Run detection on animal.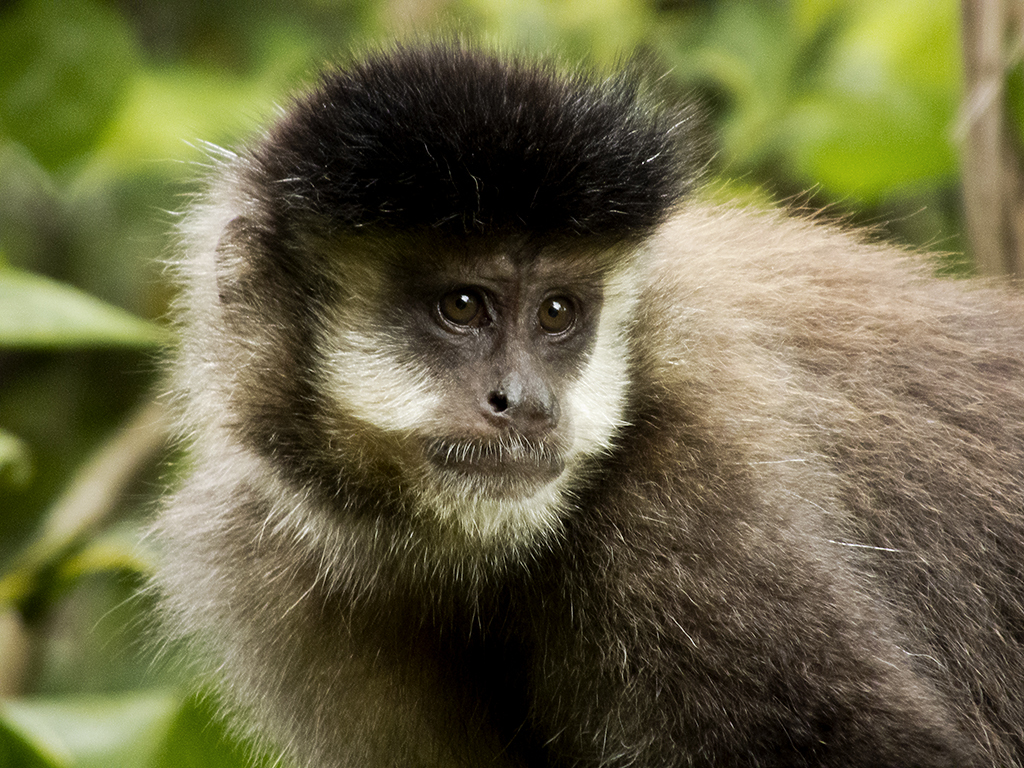
Result: bbox=[86, 17, 1023, 767].
